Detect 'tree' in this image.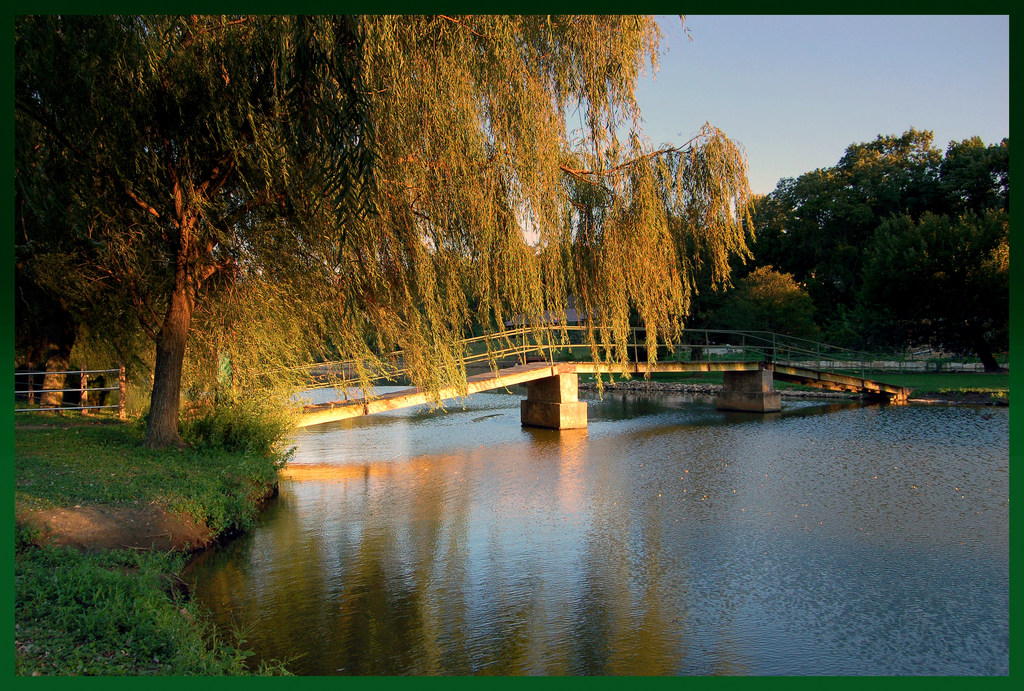
Detection: detection(856, 108, 1016, 369).
